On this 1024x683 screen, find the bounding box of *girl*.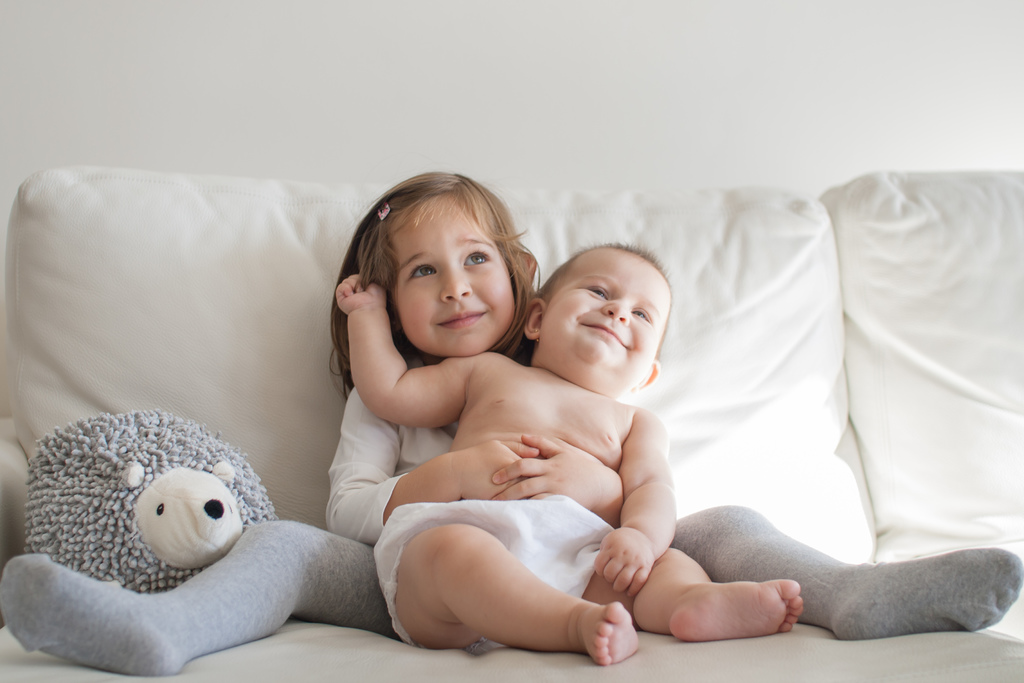
Bounding box: Rect(0, 163, 1023, 676).
